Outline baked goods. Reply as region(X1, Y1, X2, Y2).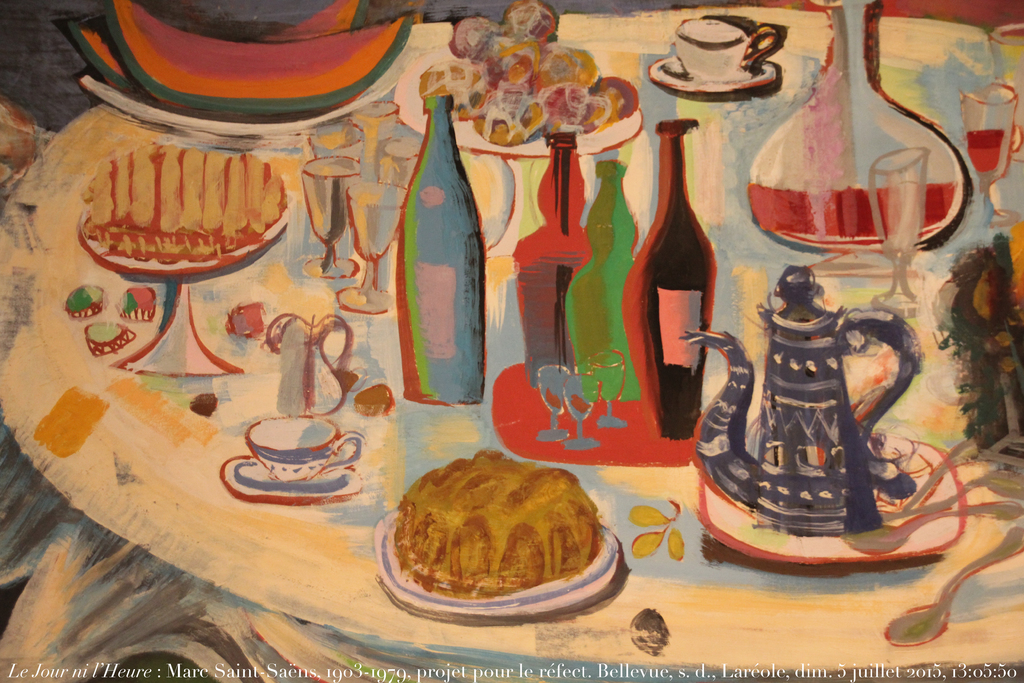
region(73, 144, 290, 267).
